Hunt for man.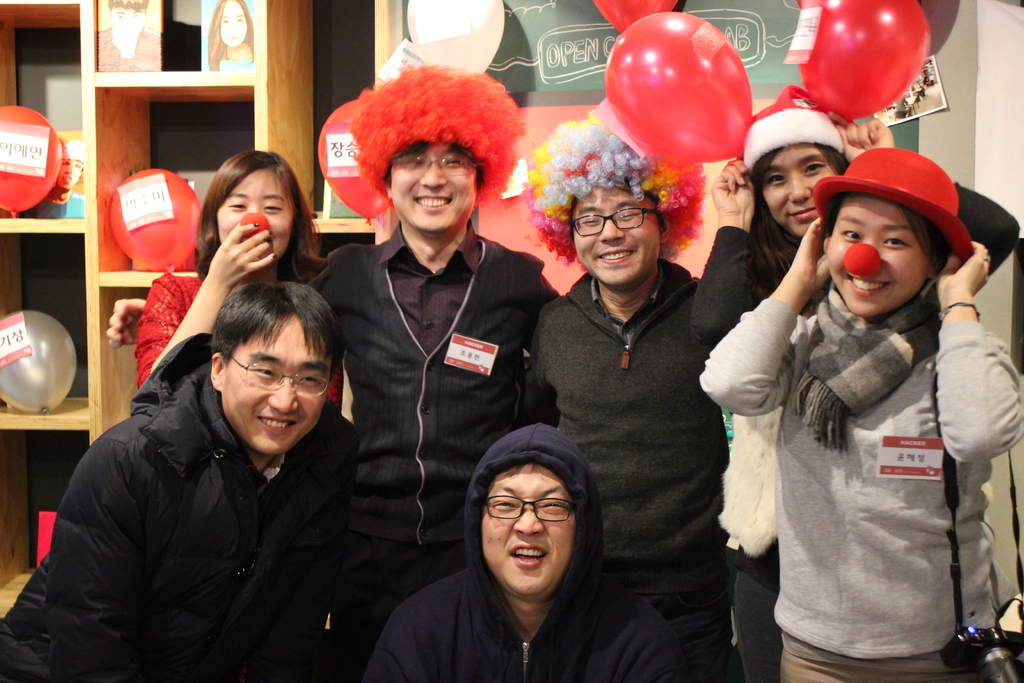
Hunted down at x1=101 y1=57 x2=556 y2=631.
